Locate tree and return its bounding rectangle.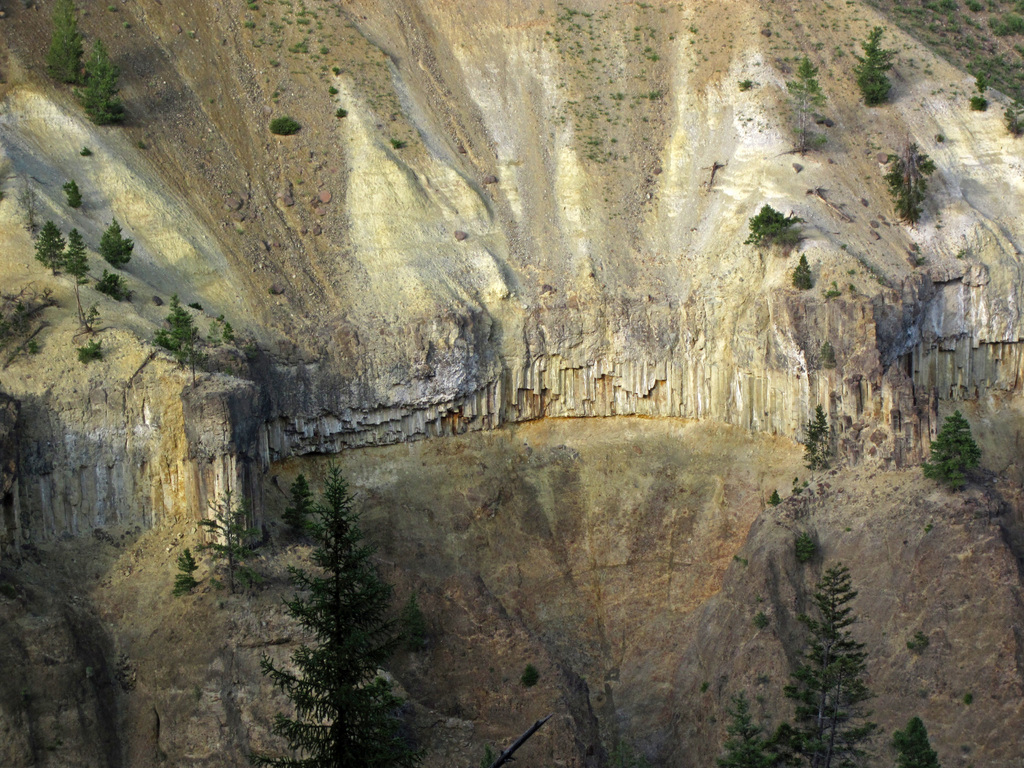
159 289 196 353.
